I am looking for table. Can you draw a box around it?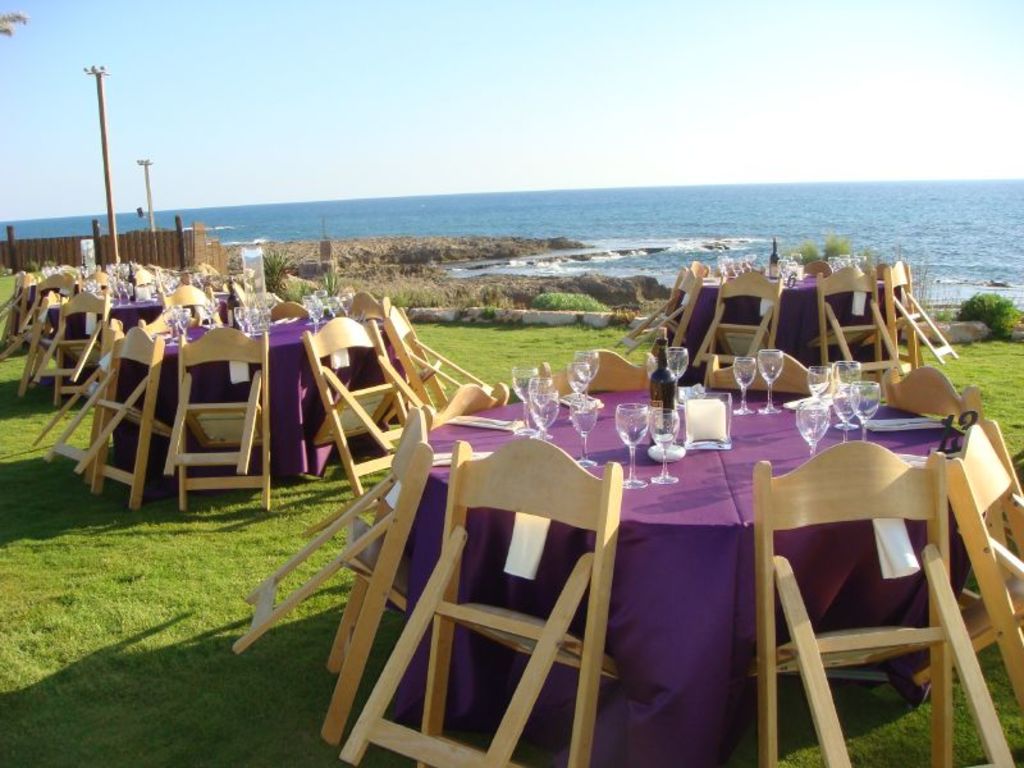
Sure, the bounding box is 128:291:342:488.
